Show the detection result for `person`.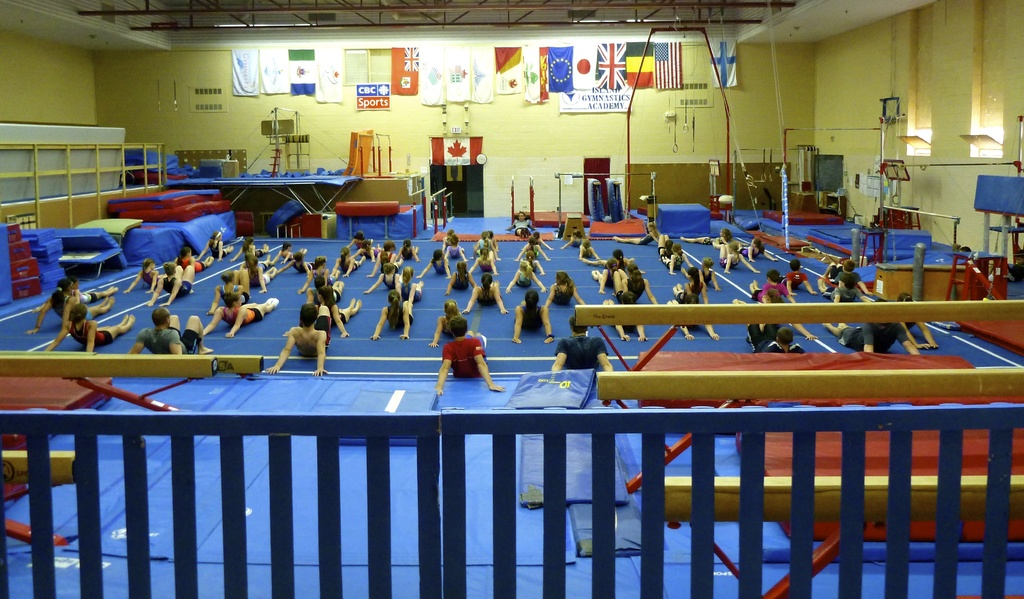
545, 267, 572, 301.
